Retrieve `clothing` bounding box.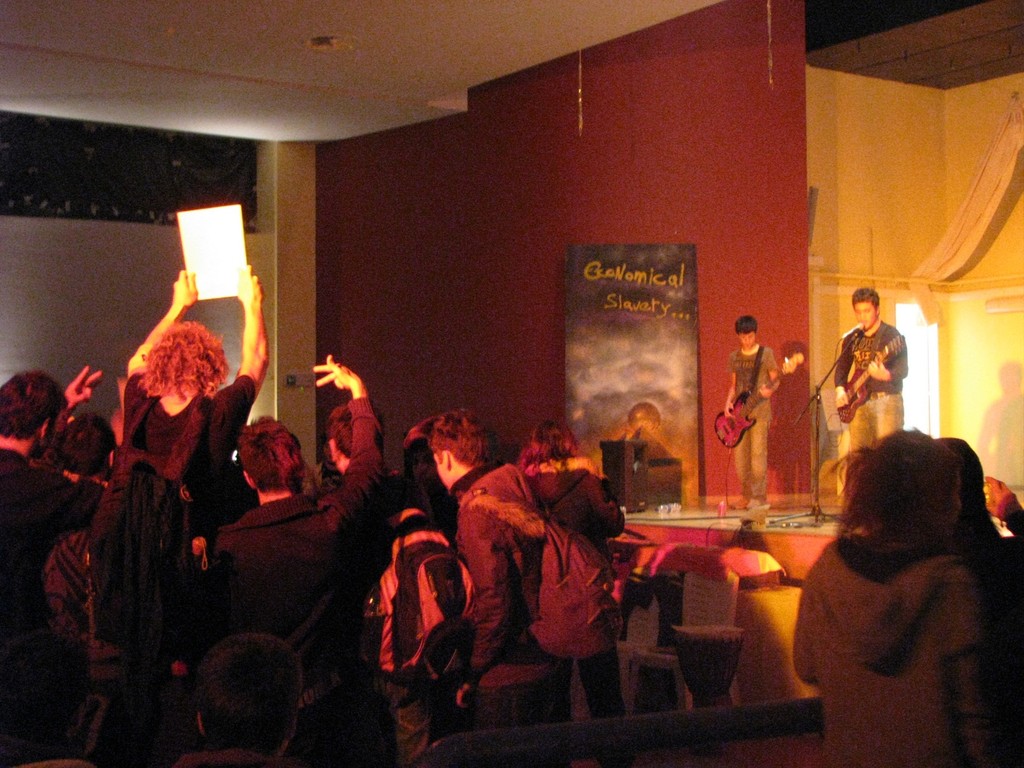
Bounding box: x1=0, y1=372, x2=627, y2=767.
